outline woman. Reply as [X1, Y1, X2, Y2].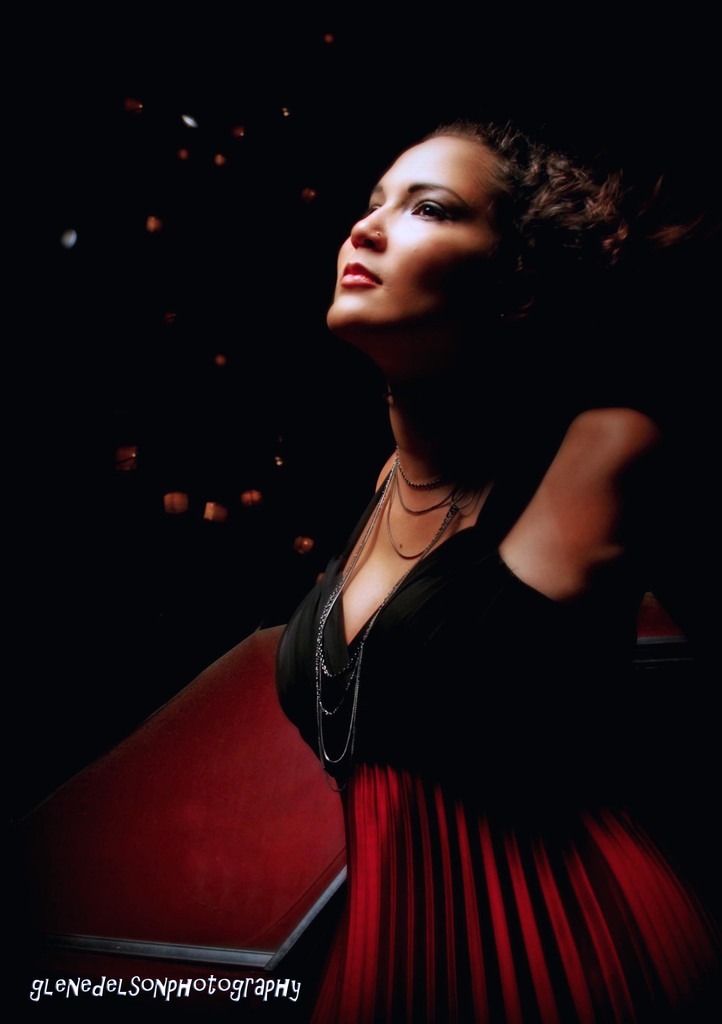
[195, 85, 688, 1018].
